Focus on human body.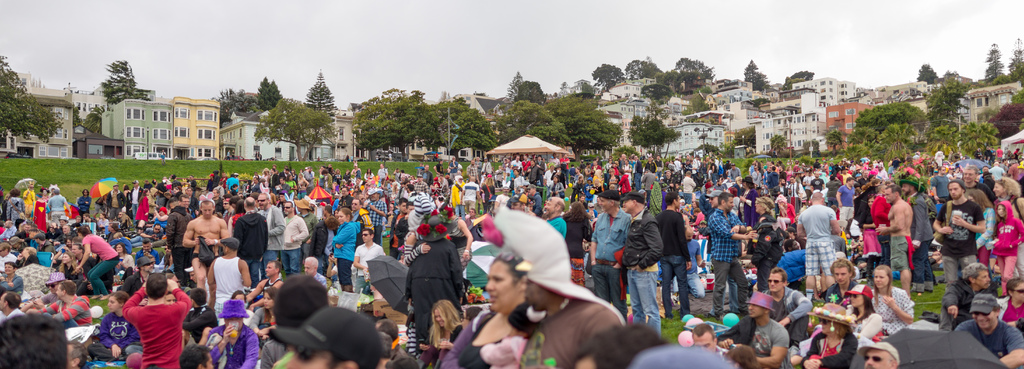
Focused at <bbox>448, 177, 465, 217</bbox>.
